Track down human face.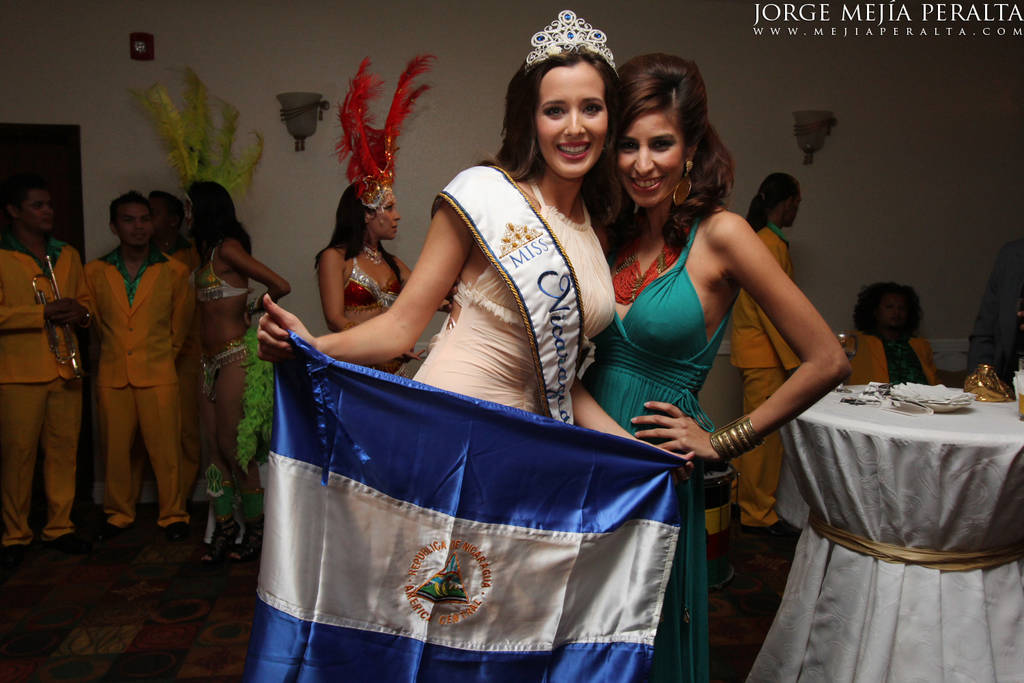
Tracked to locate(612, 109, 687, 210).
